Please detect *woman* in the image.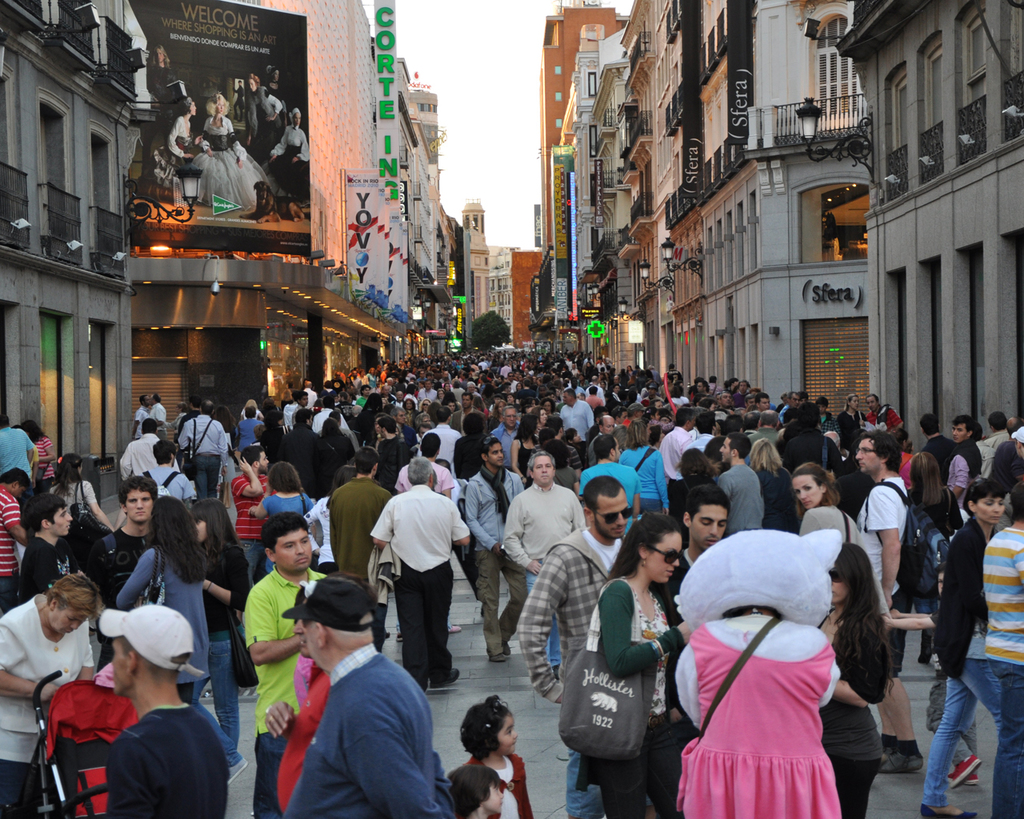
box(247, 463, 318, 528).
